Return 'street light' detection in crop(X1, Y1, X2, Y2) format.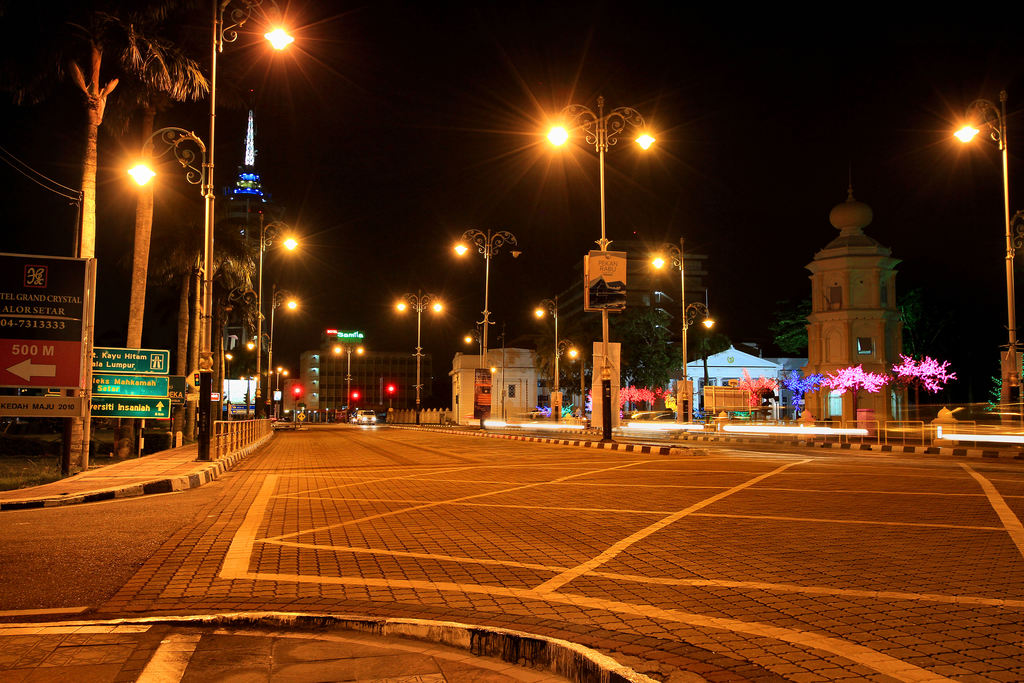
crop(394, 286, 440, 415).
